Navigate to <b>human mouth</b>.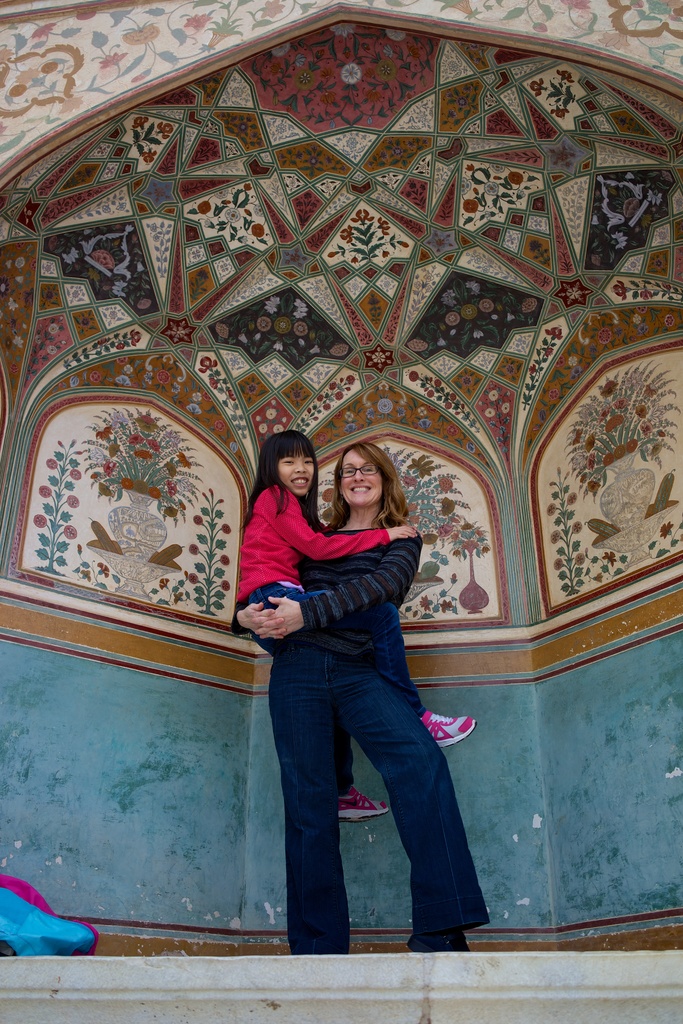
Navigation target: {"x1": 349, "y1": 483, "x2": 371, "y2": 495}.
